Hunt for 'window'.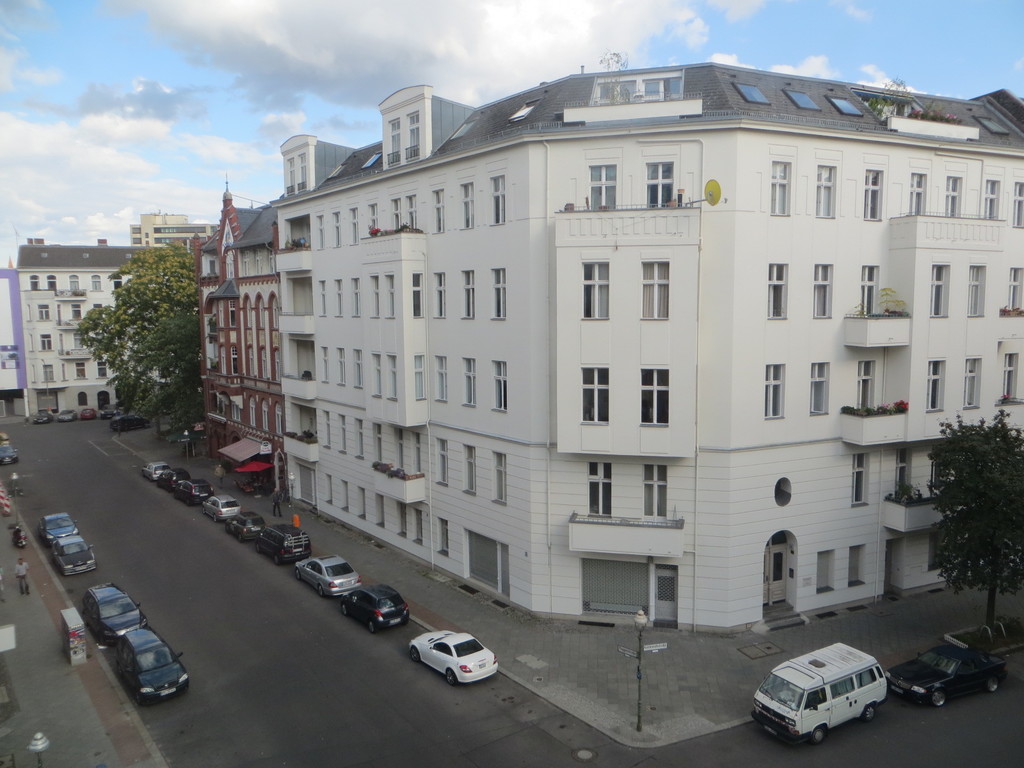
Hunted down at detection(739, 83, 768, 103).
